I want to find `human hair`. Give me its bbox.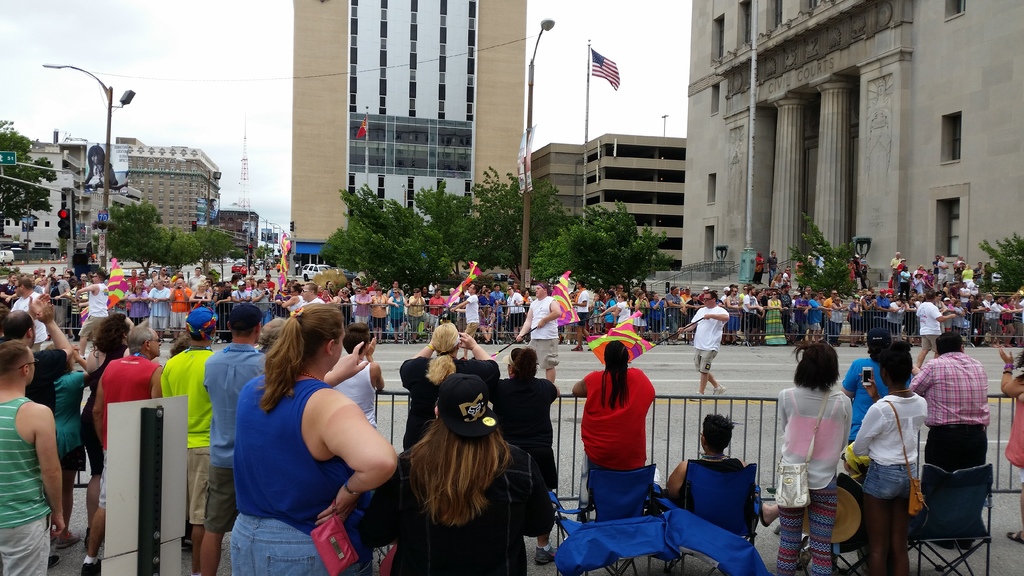
(259,303,358,407).
